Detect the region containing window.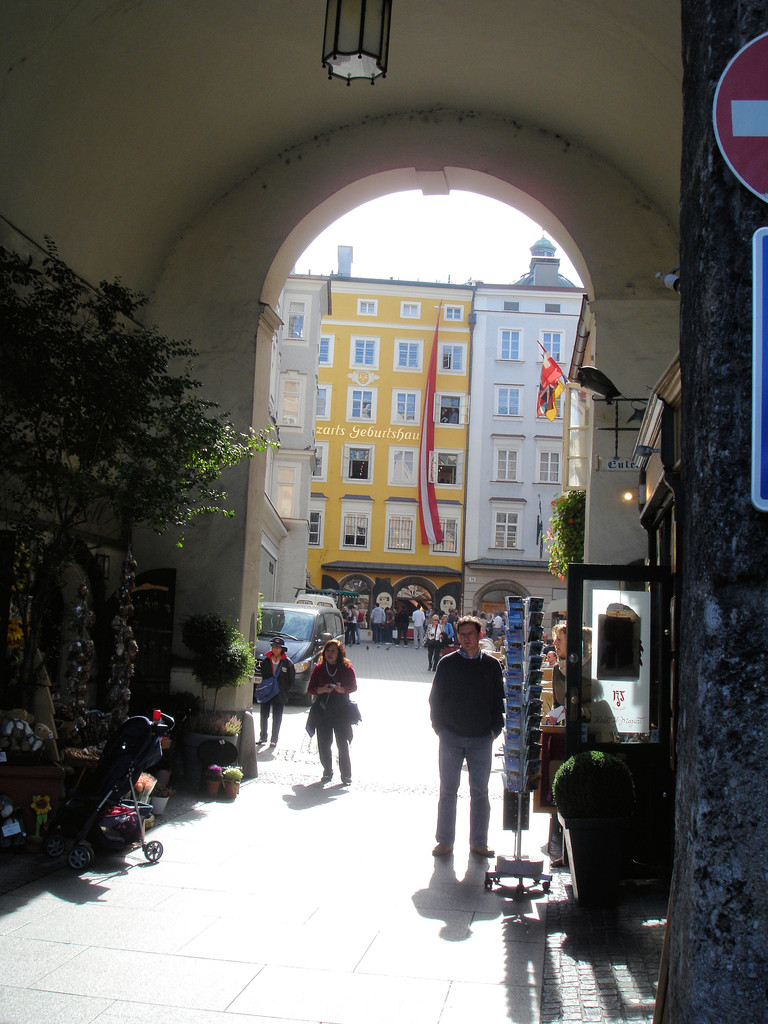
rect(546, 301, 565, 312).
